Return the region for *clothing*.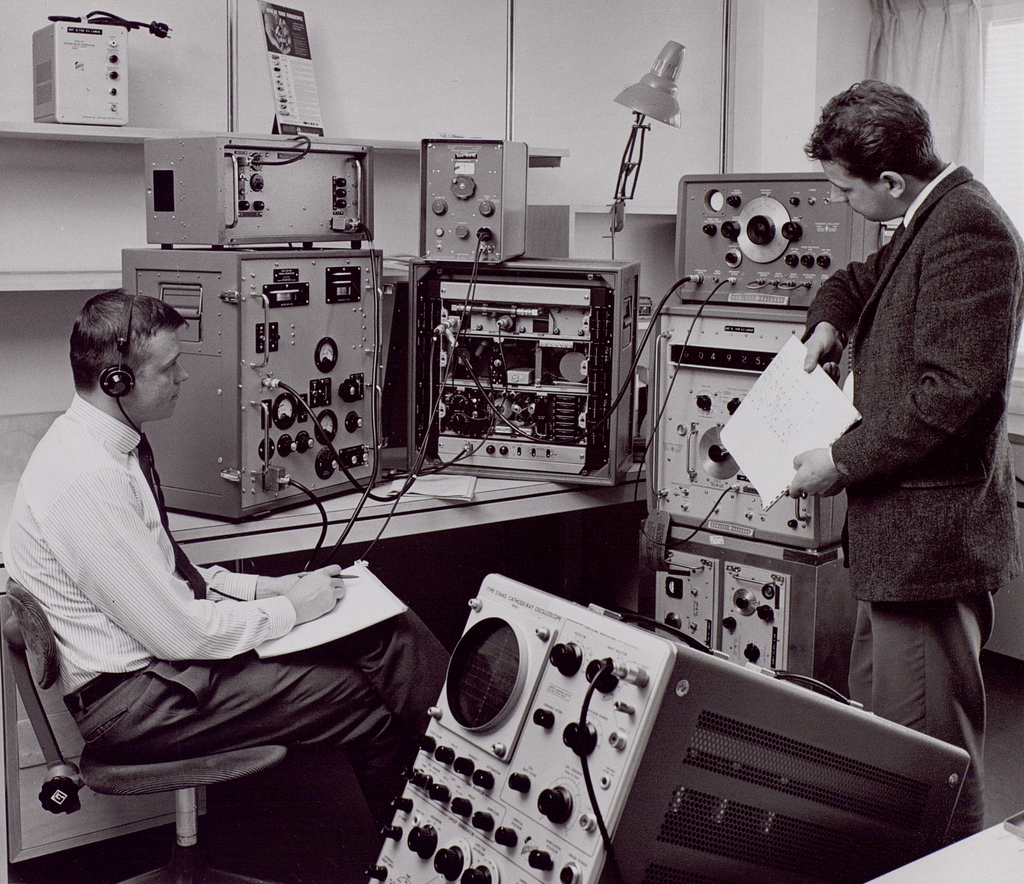
x1=787, y1=109, x2=1007, y2=789.
